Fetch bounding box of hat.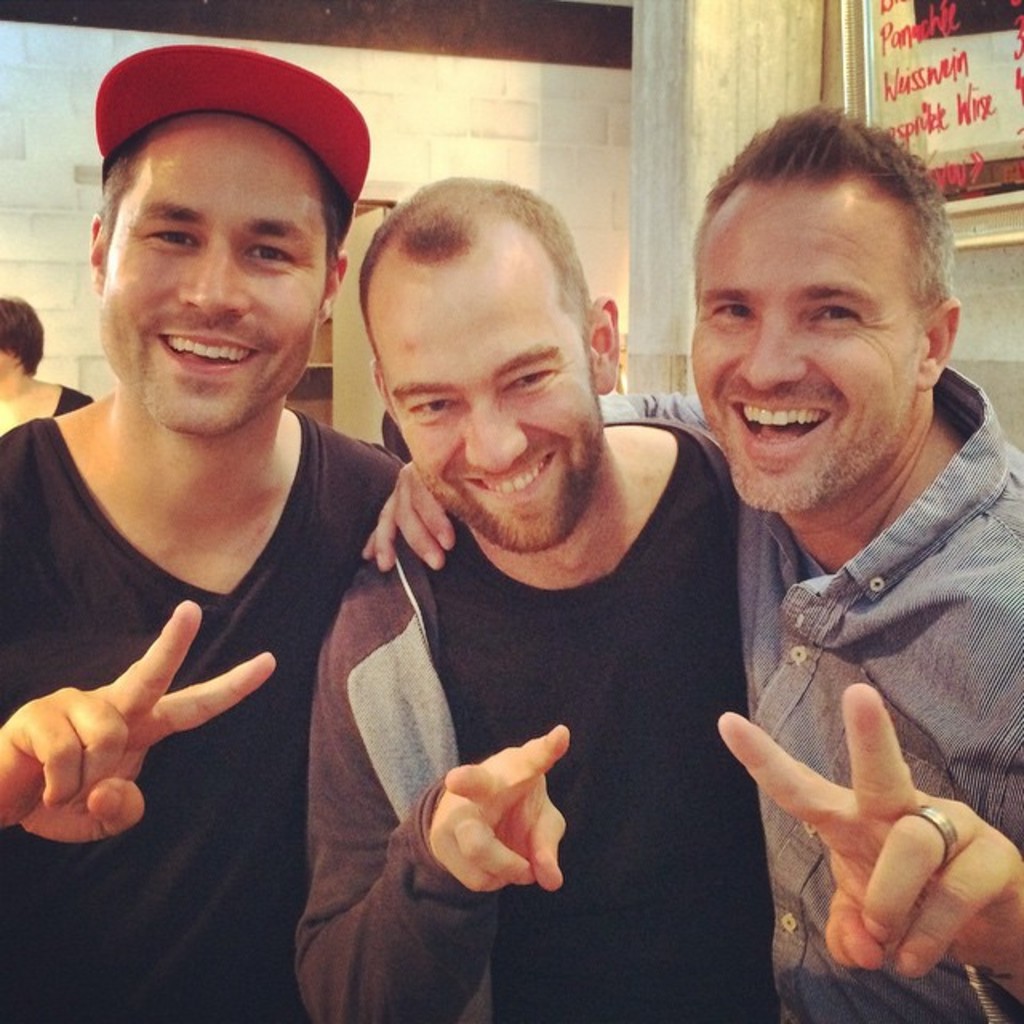
Bbox: (left=93, top=42, right=371, bottom=229).
